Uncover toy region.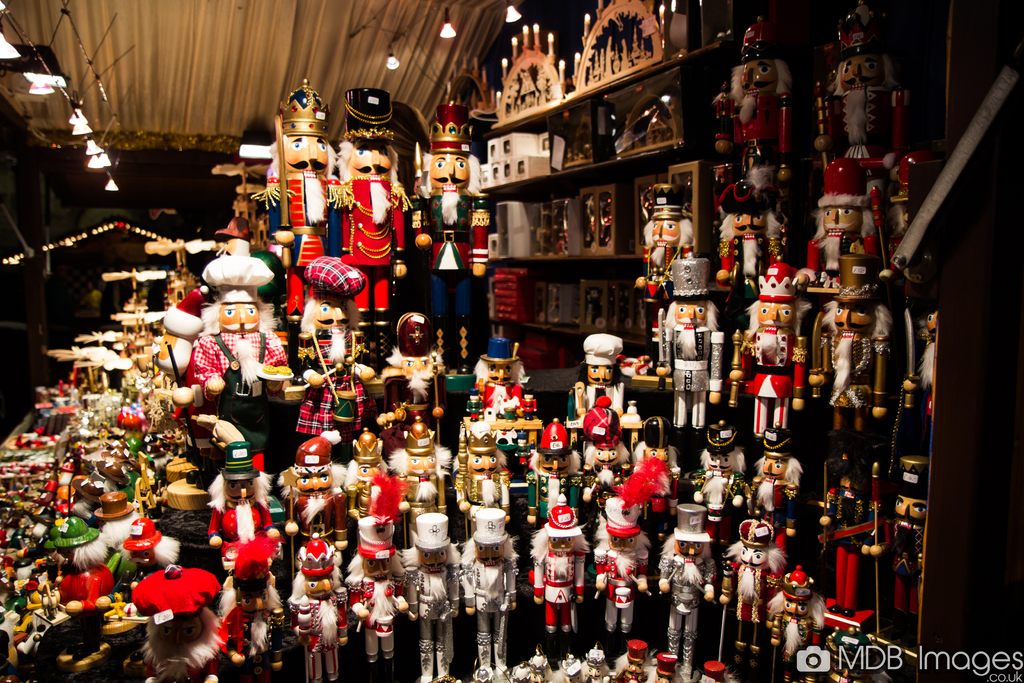
Uncovered: (left=332, top=86, right=409, bottom=324).
